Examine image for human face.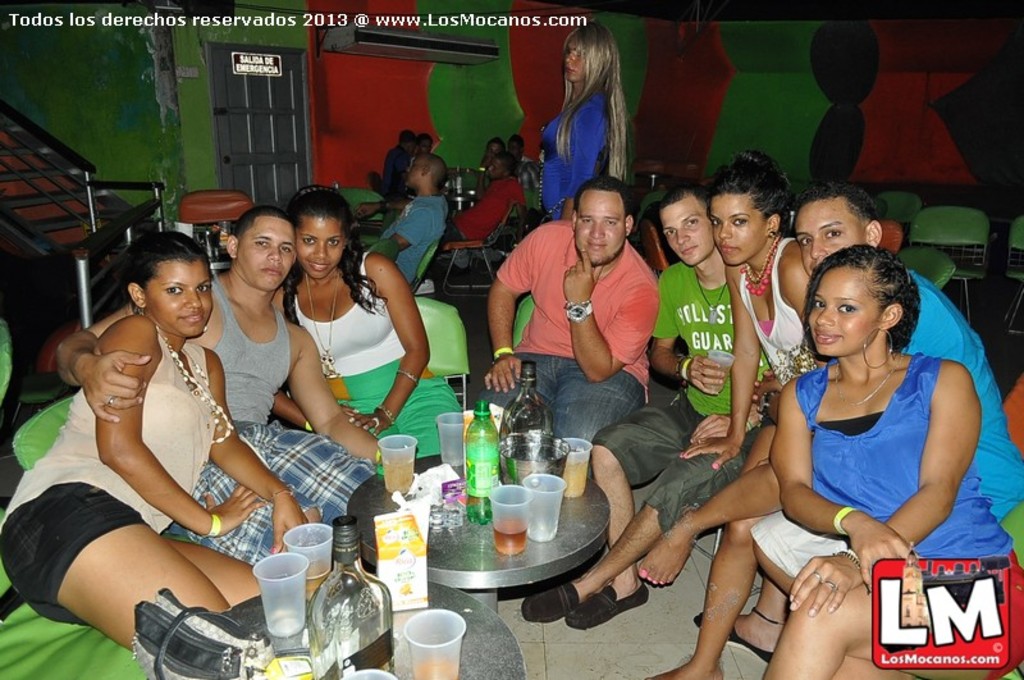
Examination result: <box>713,193,767,266</box>.
